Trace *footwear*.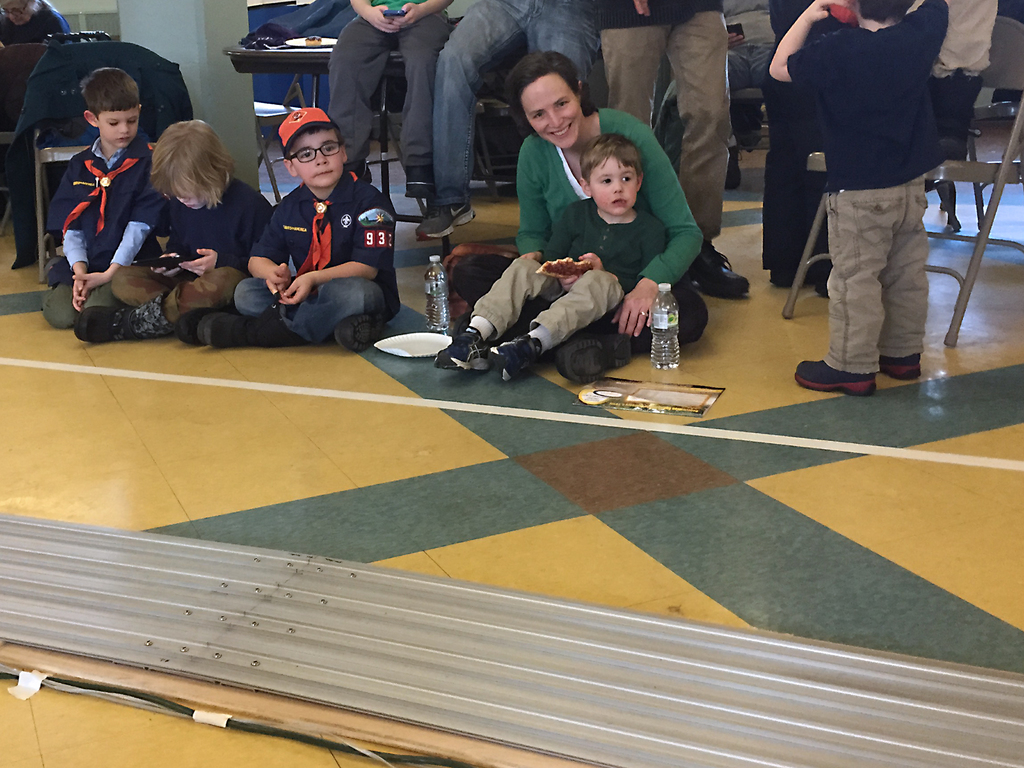
Traced to left=435, top=330, right=494, bottom=371.
